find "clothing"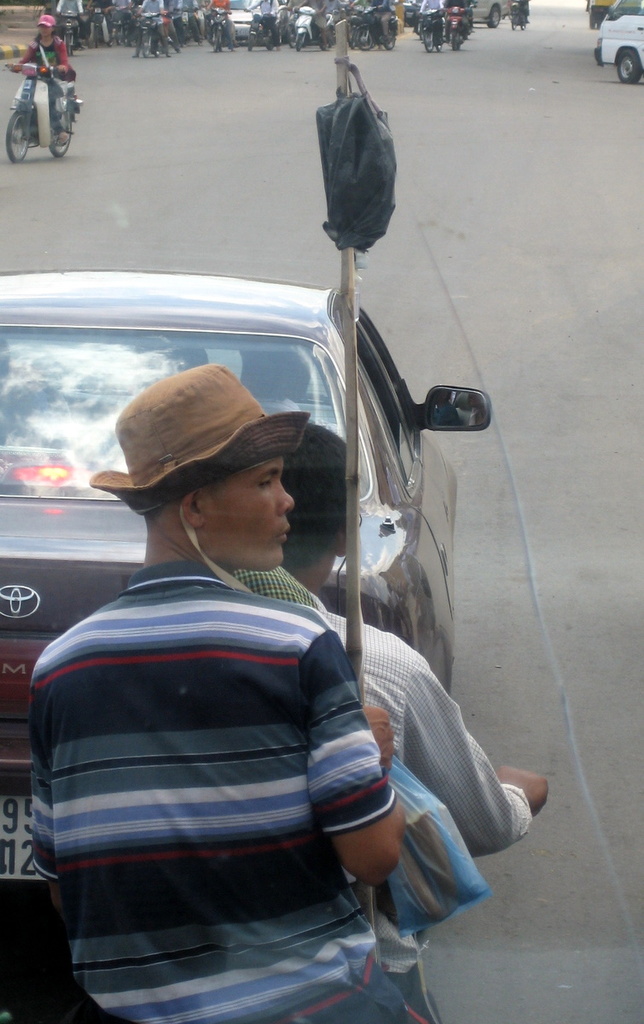
l=19, t=557, r=430, b=1023
